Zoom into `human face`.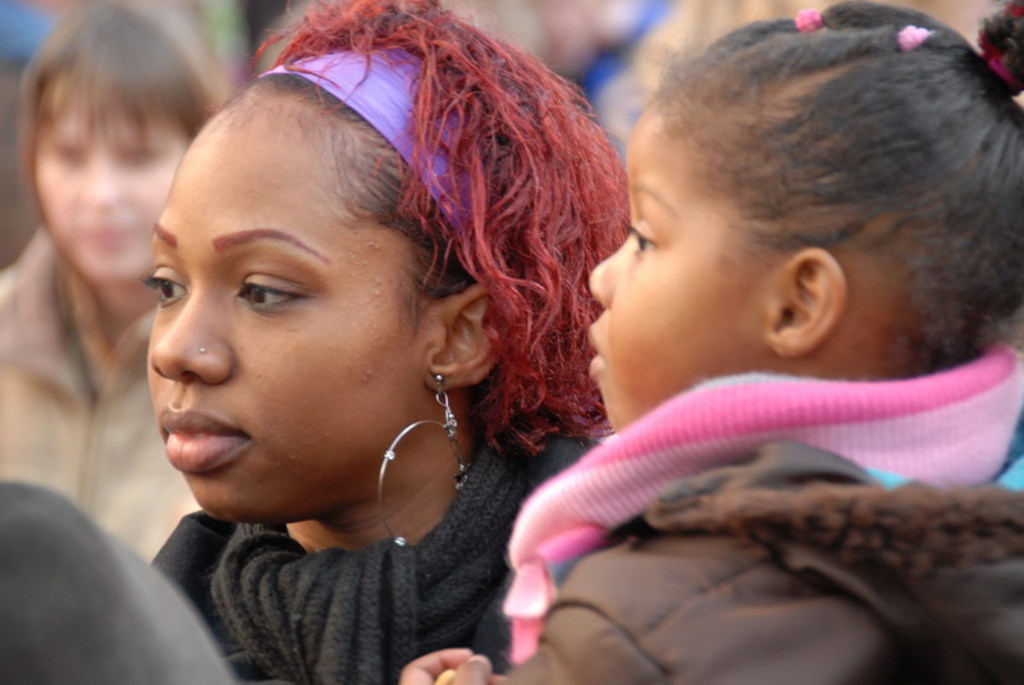
Zoom target: (31,79,195,278).
